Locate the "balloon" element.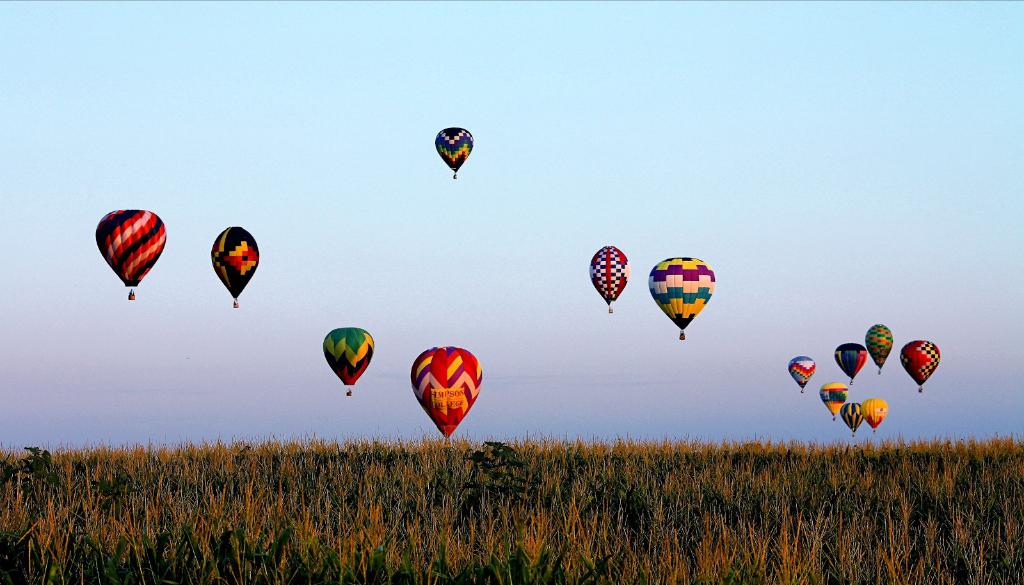
Element bbox: [x1=900, y1=338, x2=940, y2=389].
